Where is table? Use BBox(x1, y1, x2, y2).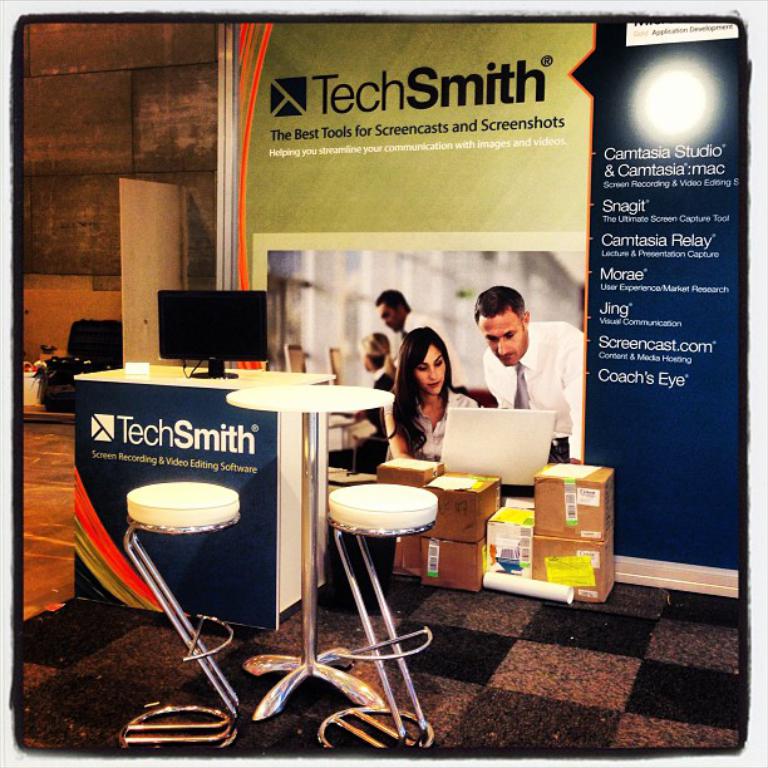
BBox(228, 383, 385, 715).
